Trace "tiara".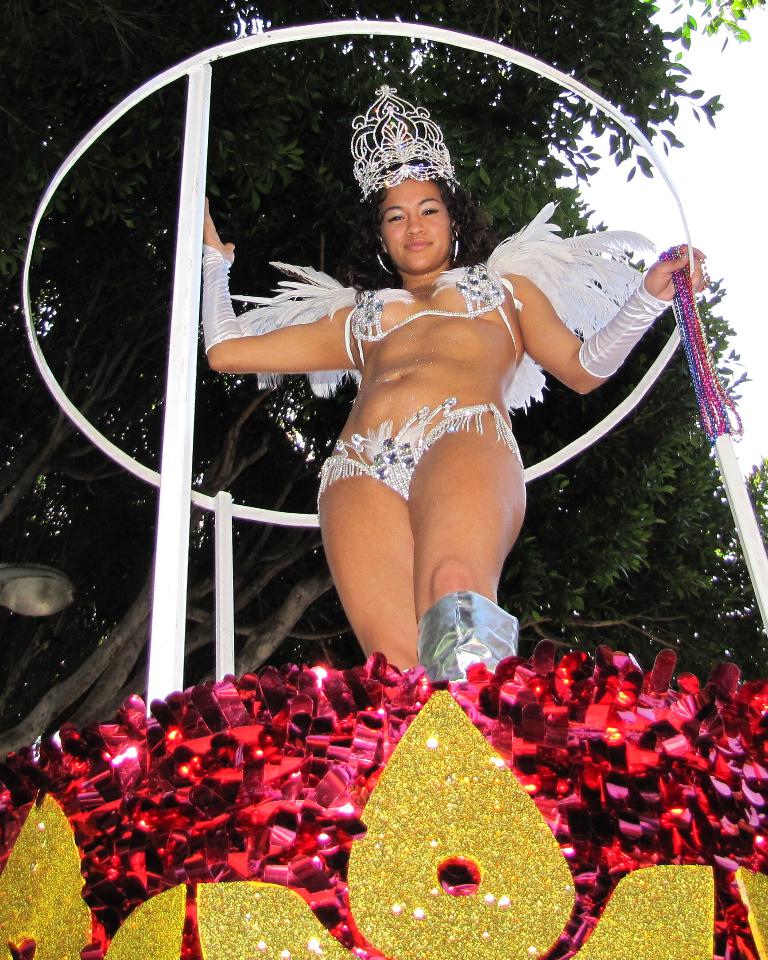
Traced to box(348, 83, 459, 193).
